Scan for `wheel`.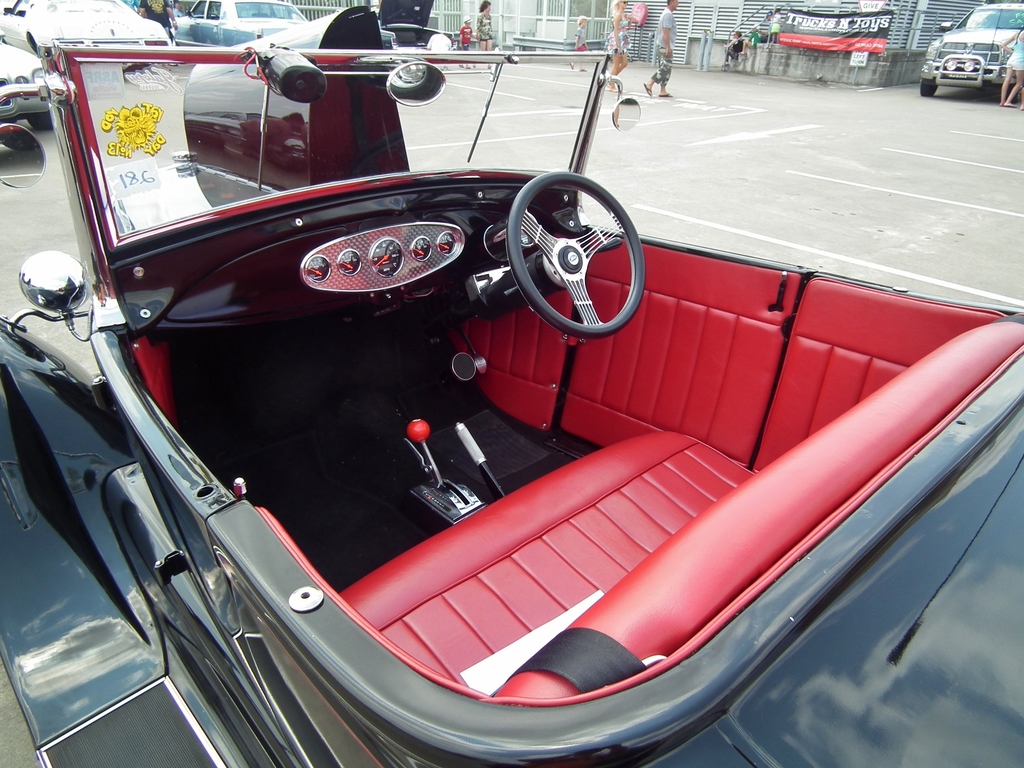
Scan result: x1=394, y1=31, x2=418, y2=42.
